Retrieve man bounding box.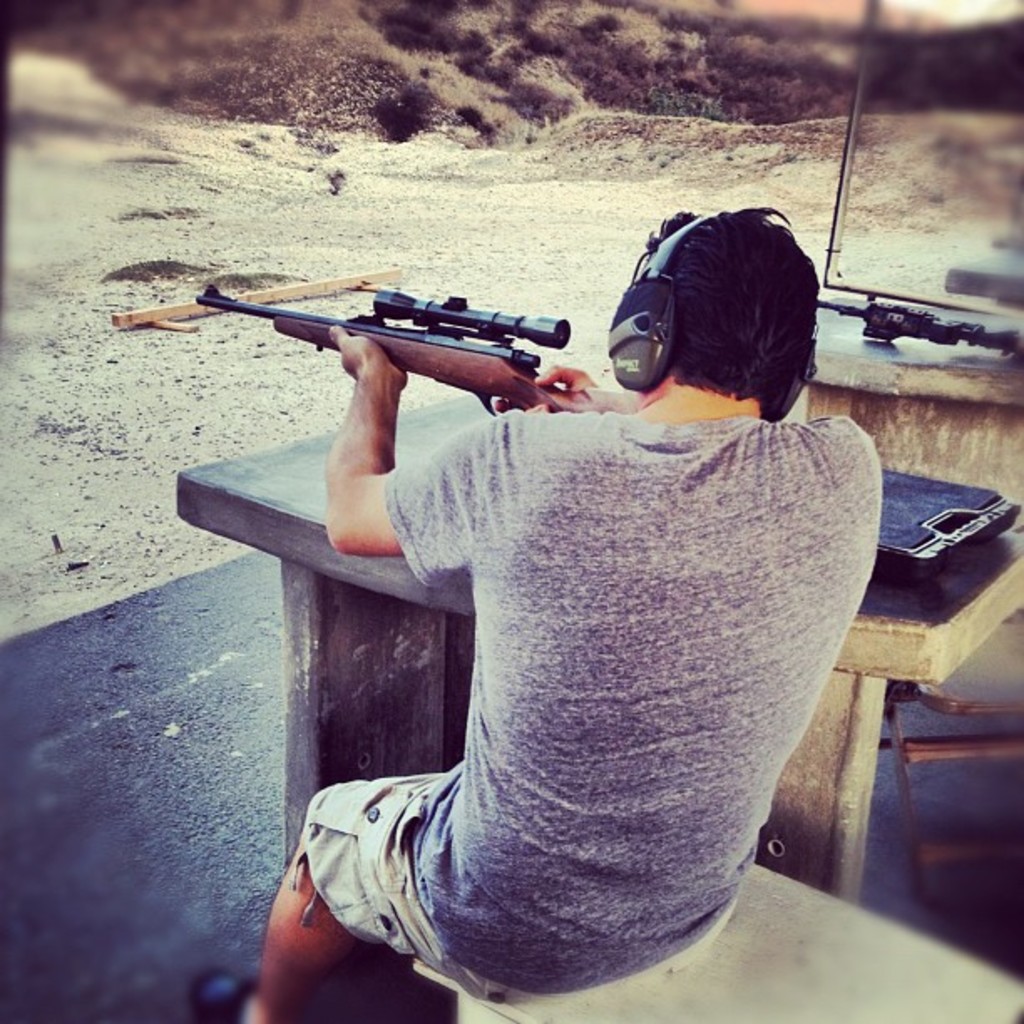
Bounding box: x1=197 y1=248 x2=899 y2=939.
